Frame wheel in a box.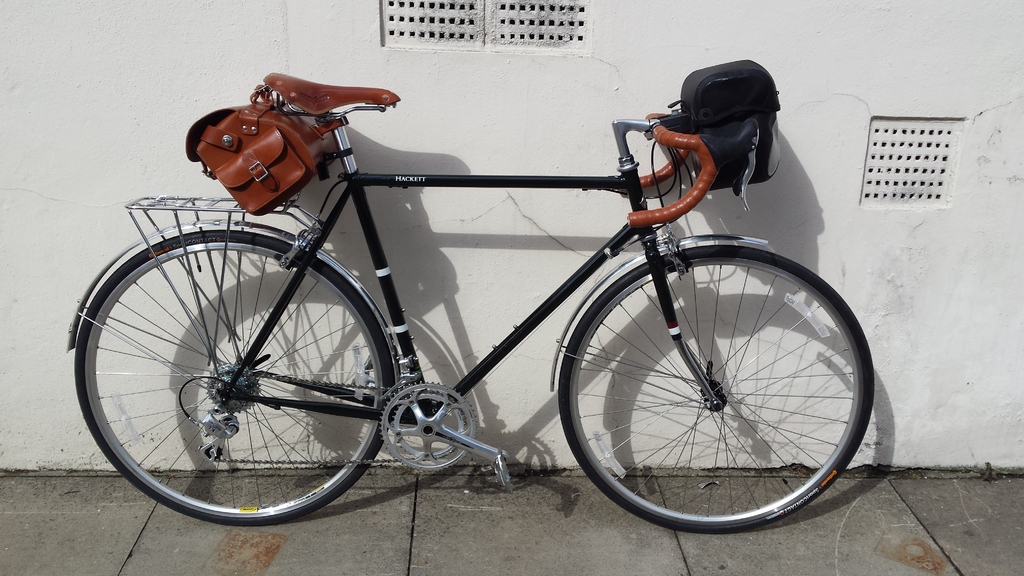
BBox(557, 243, 876, 533).
